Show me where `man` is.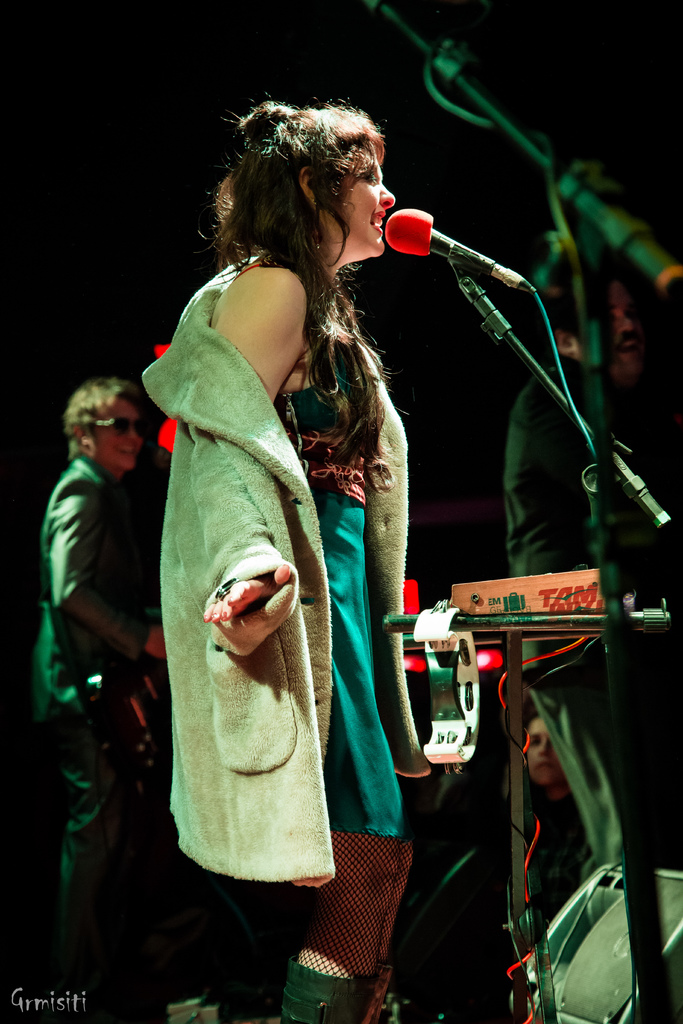
`man` is at left=500, top=265, right=646, bottom=665.
